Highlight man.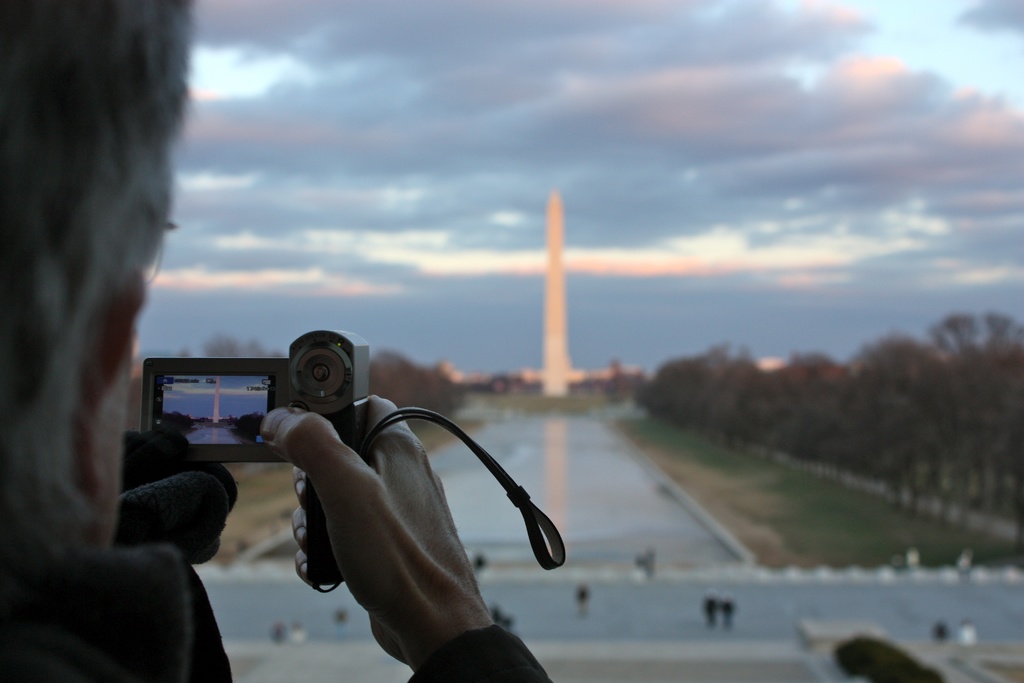
Highlighted region: 202:324:582:665.
